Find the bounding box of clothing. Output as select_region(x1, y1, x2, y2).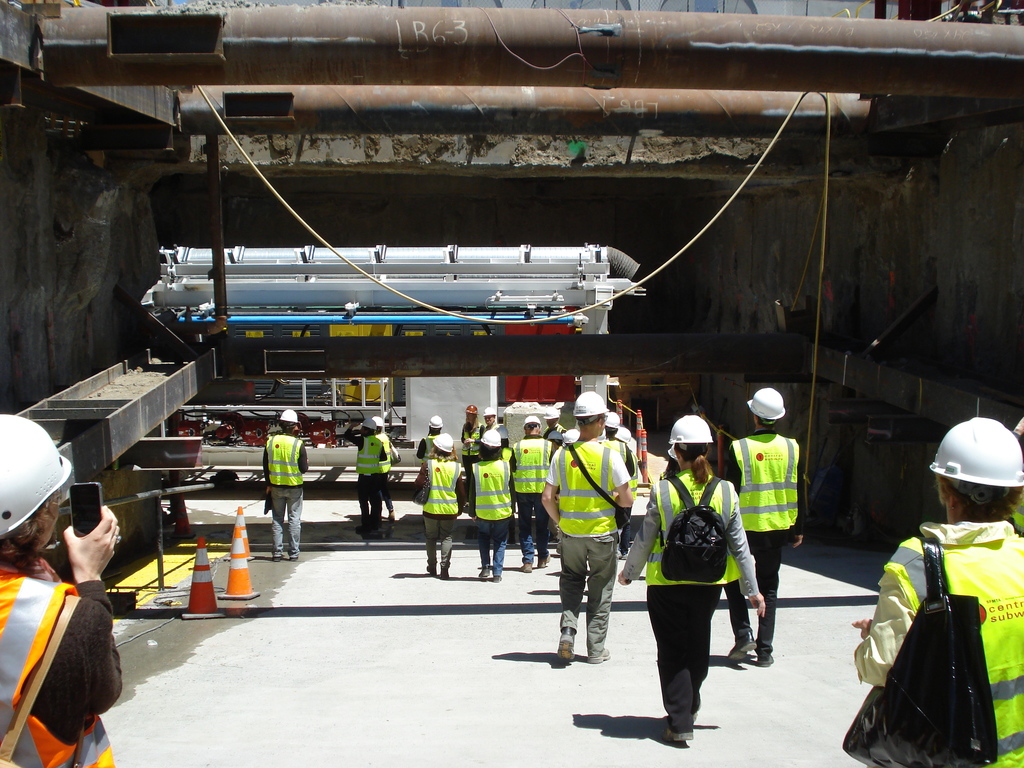
select_region(373, 435, 399, 516).
